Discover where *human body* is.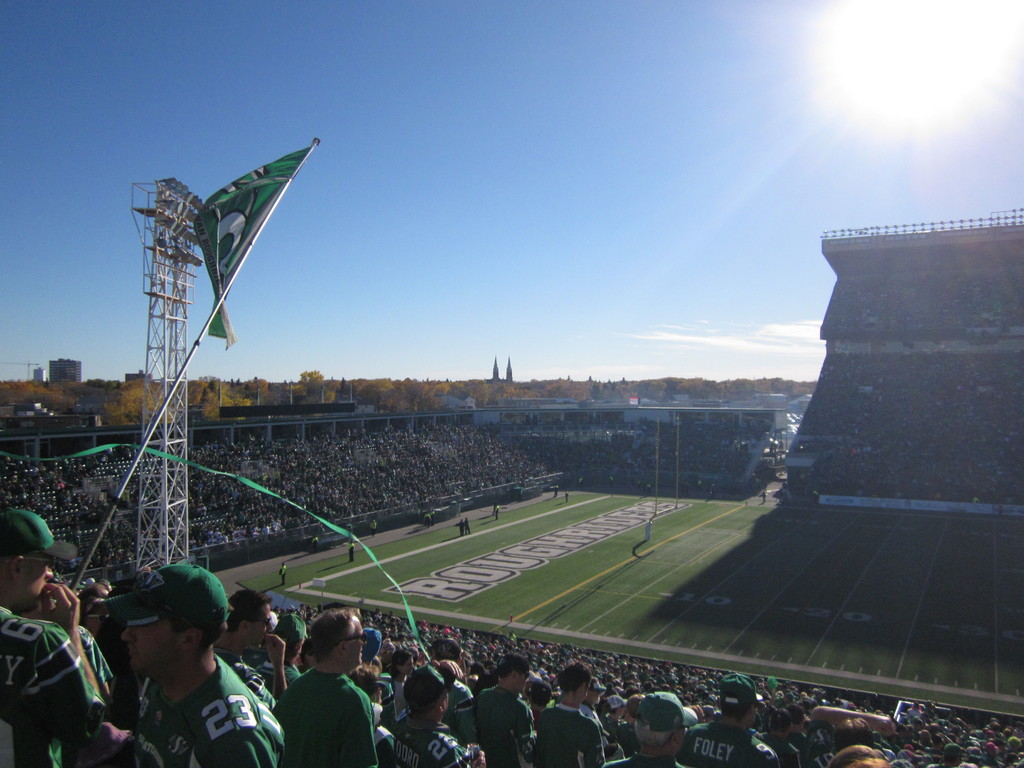
Discovered at select_region(607, 686, 697, 767).
